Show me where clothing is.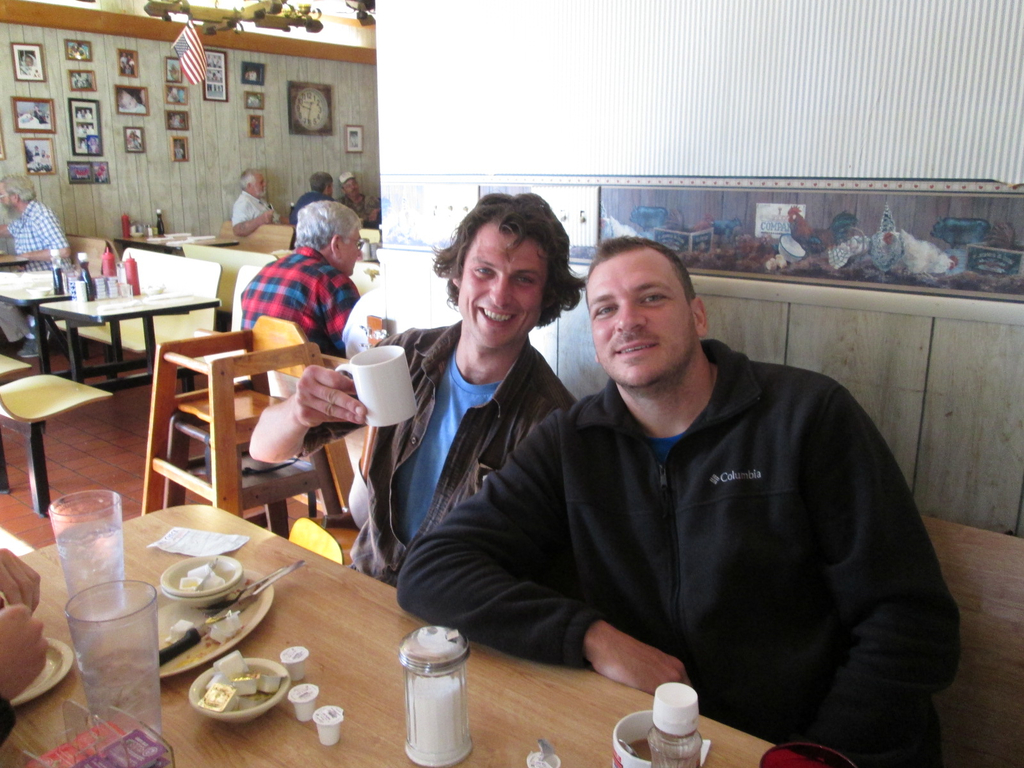
clothing is at bbox(232, 185, 277, 223).
